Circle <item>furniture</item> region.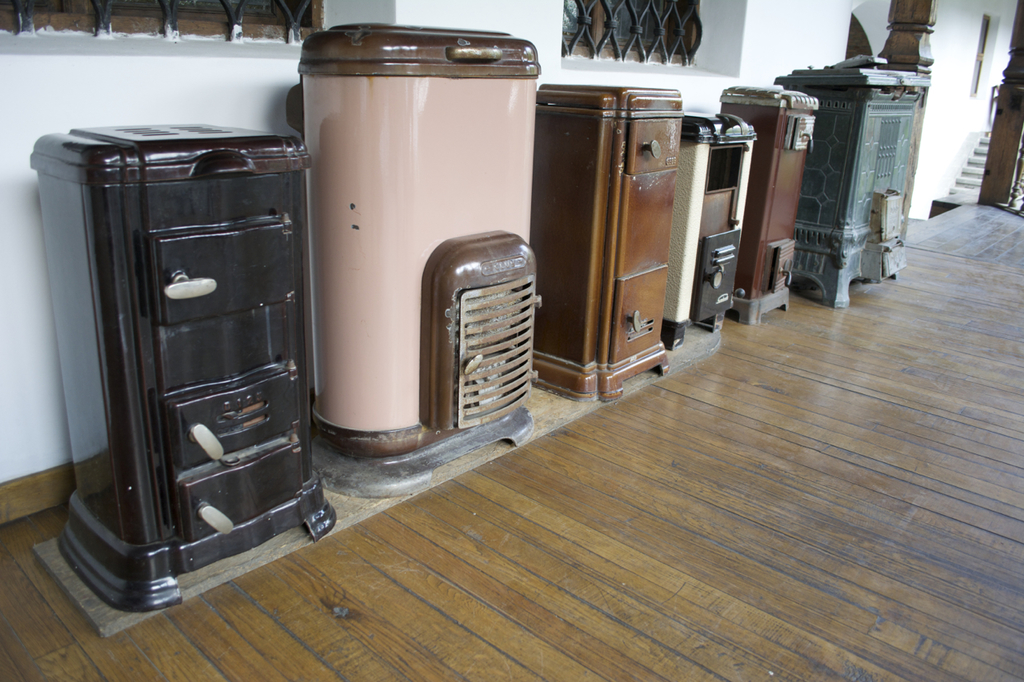
Region: 29 118 337 610.
